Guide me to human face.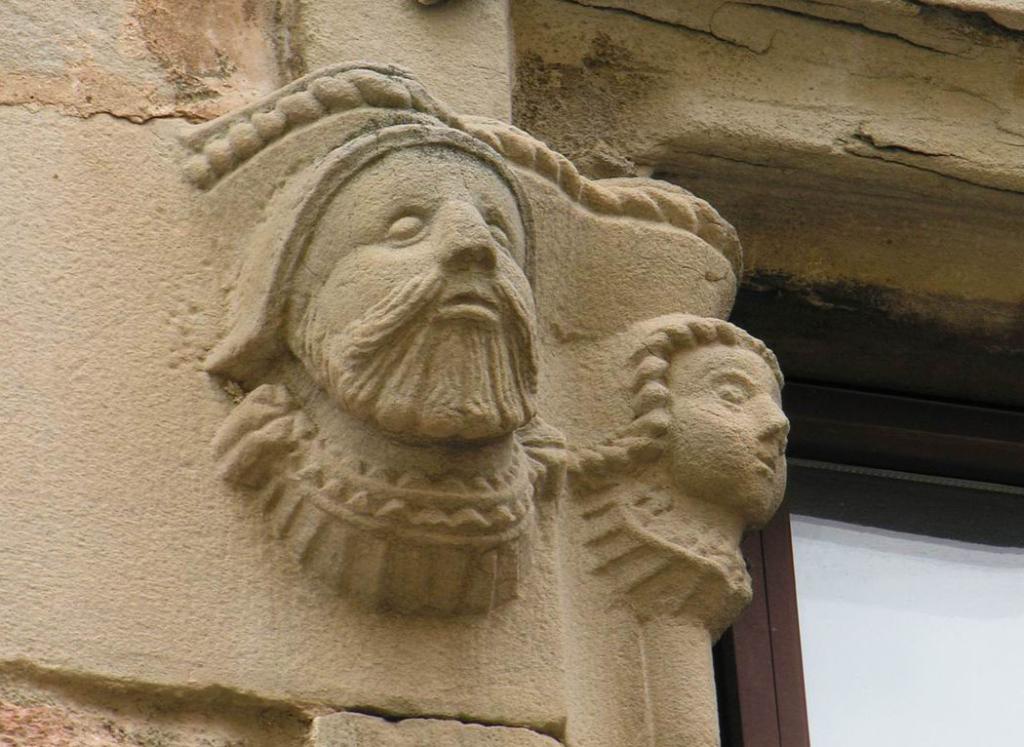
Guidance: (666, 344, 793, 513).
